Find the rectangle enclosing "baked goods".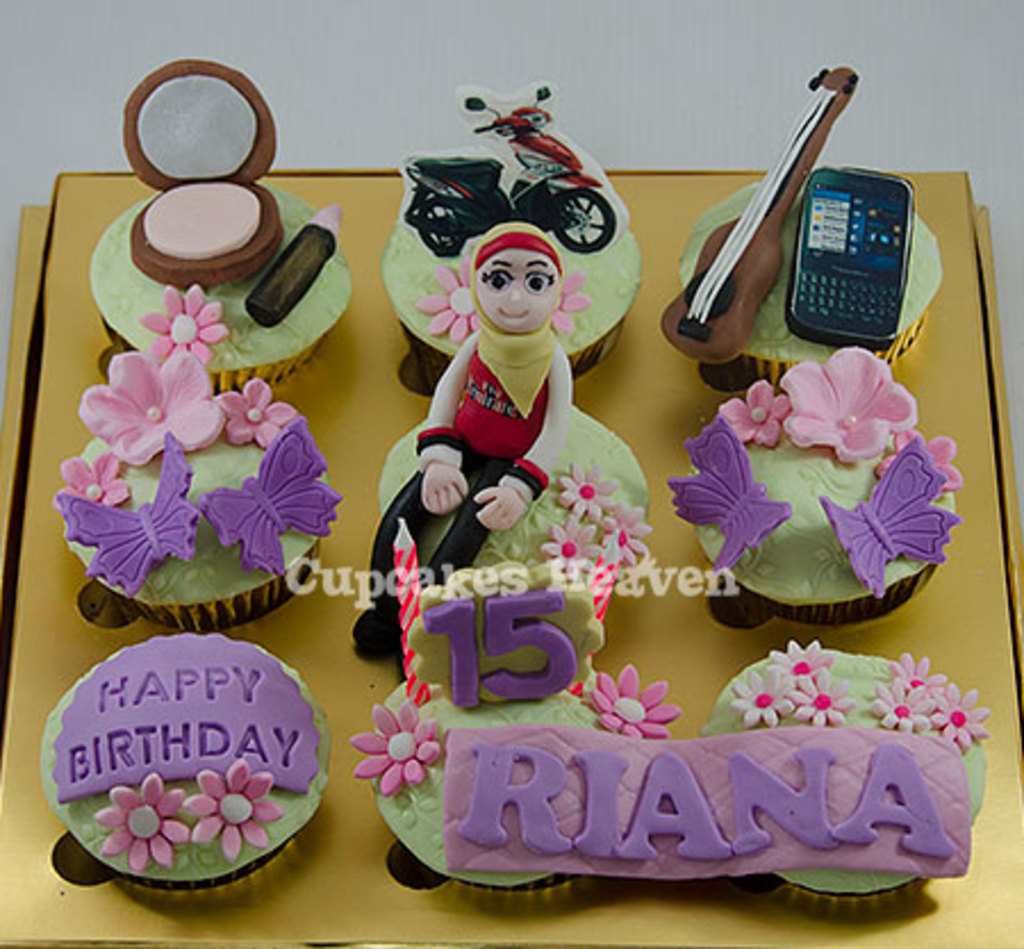
bbox=[346, 218, 655, 653].
